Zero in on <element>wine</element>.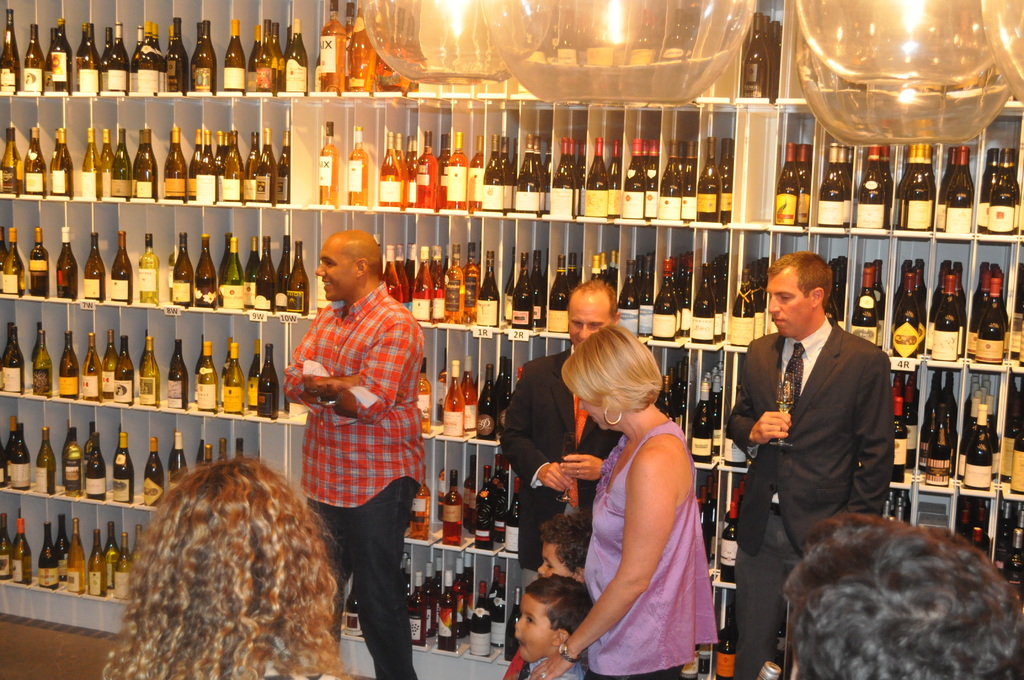
Zeroed in: {"left": 698, "top": 645, "right": 710, "bottom": 674}.
